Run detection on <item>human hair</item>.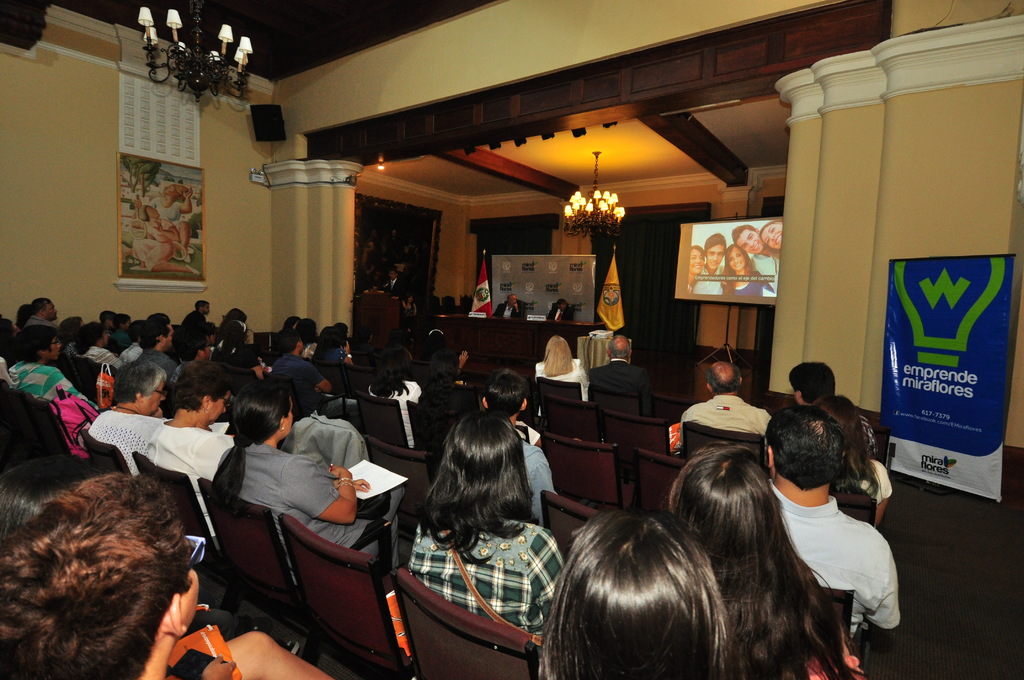
Result: [0,454,109,544].
